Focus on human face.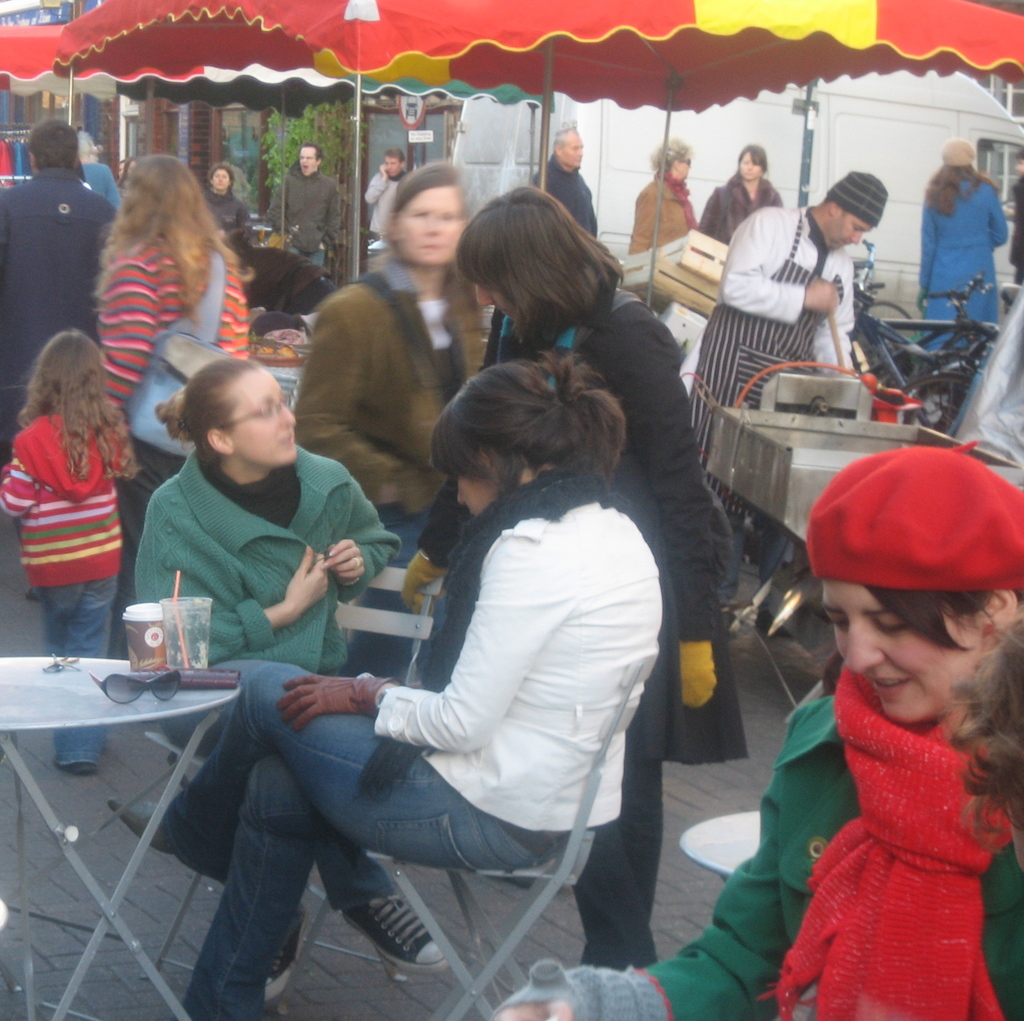
Focused at select_region(559, 136, 584, 172).
